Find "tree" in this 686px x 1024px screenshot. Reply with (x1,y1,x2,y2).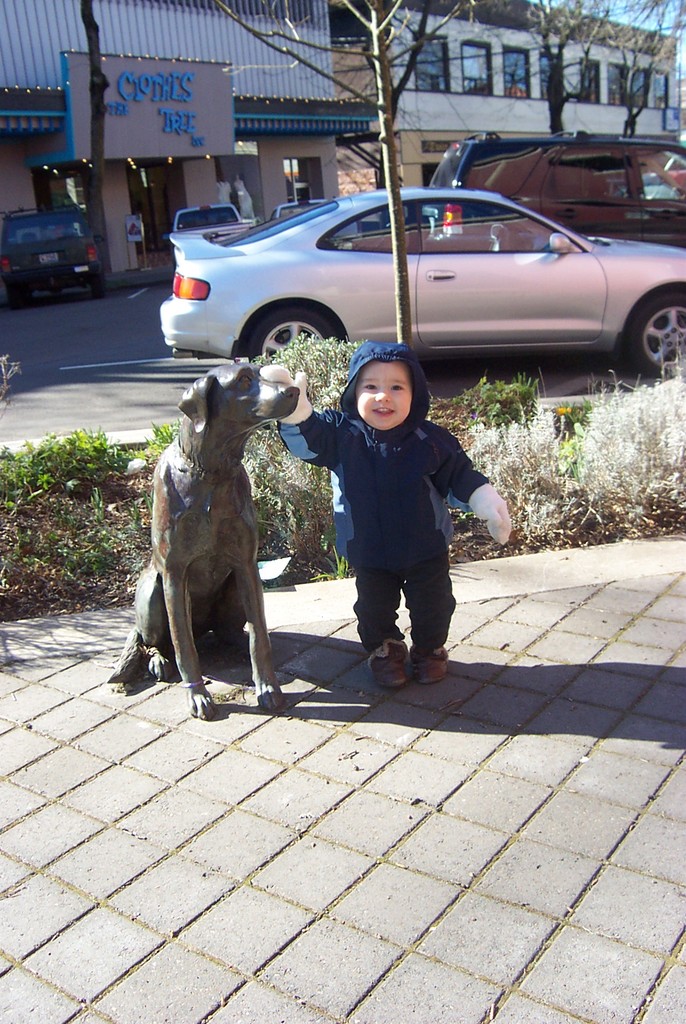
(493,0,614,141).
